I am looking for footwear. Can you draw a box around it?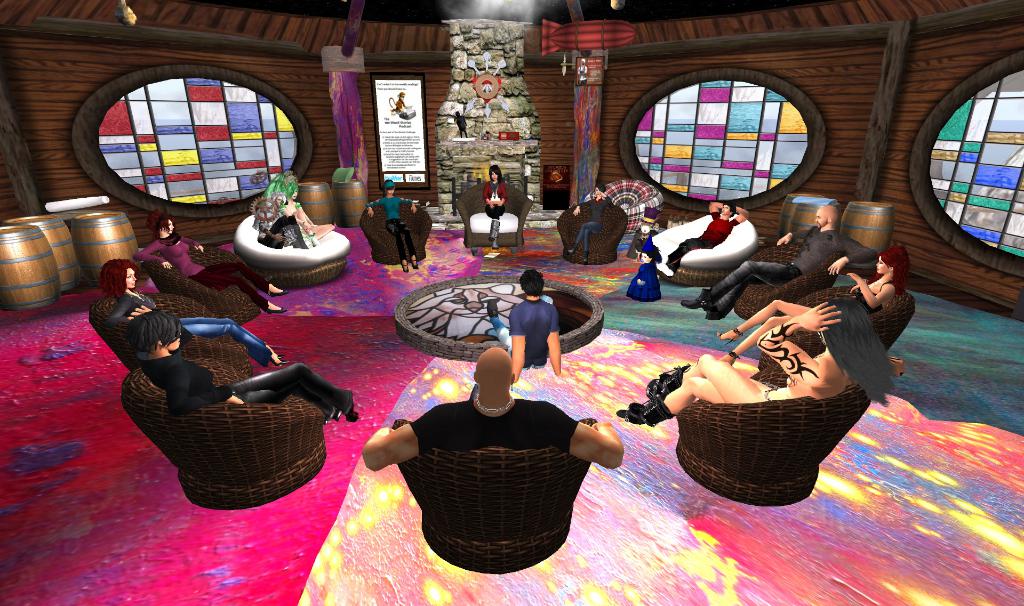
Sure, the bounding box is pyautogui.locateOnScreen(264, 353, 285, 371).
